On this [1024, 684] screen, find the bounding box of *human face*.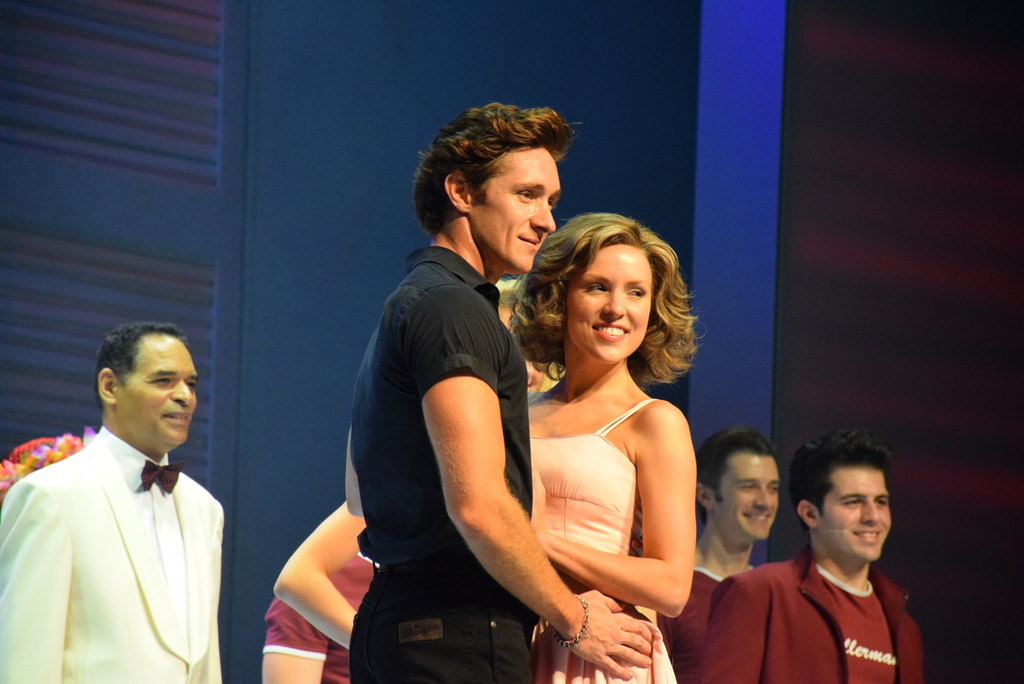
Bounding box: (x1=718, y1=452, x2=781, y2=548).
